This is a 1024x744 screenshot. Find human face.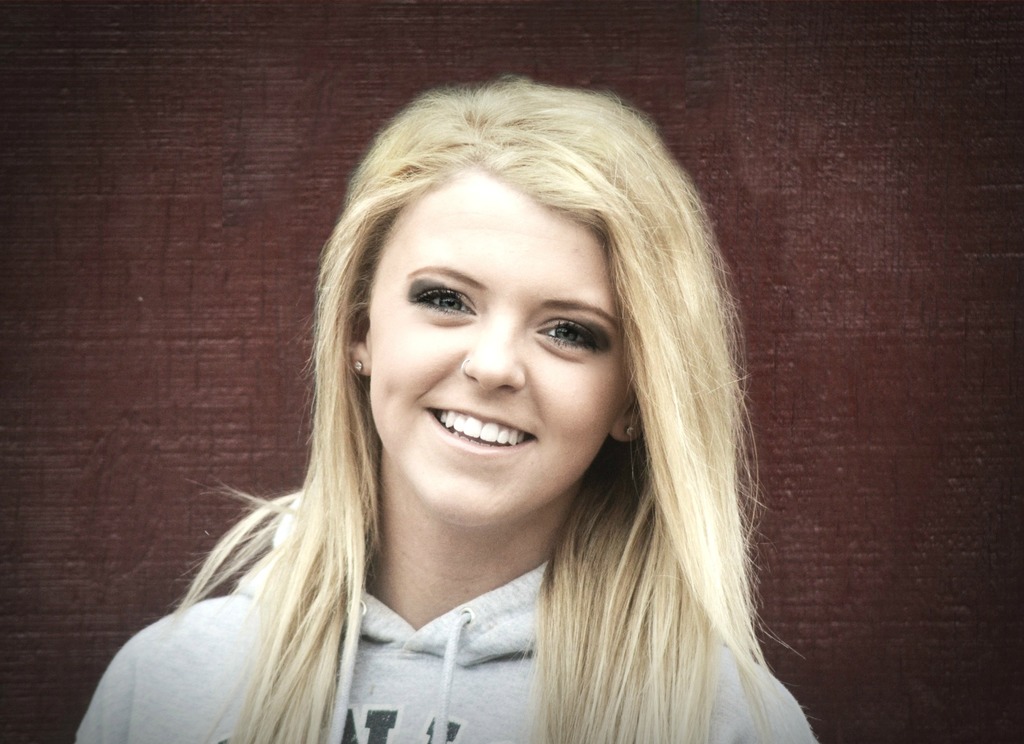
Bounding box: 362, 167, 625, 533.
